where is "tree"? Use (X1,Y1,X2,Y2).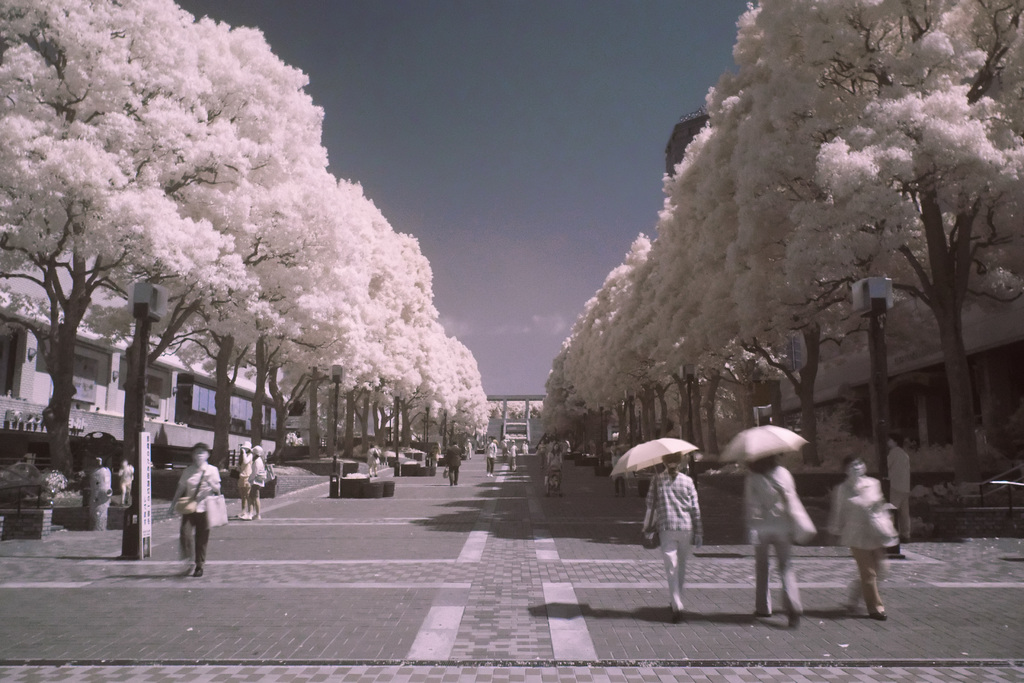
(388,320,466,439).
